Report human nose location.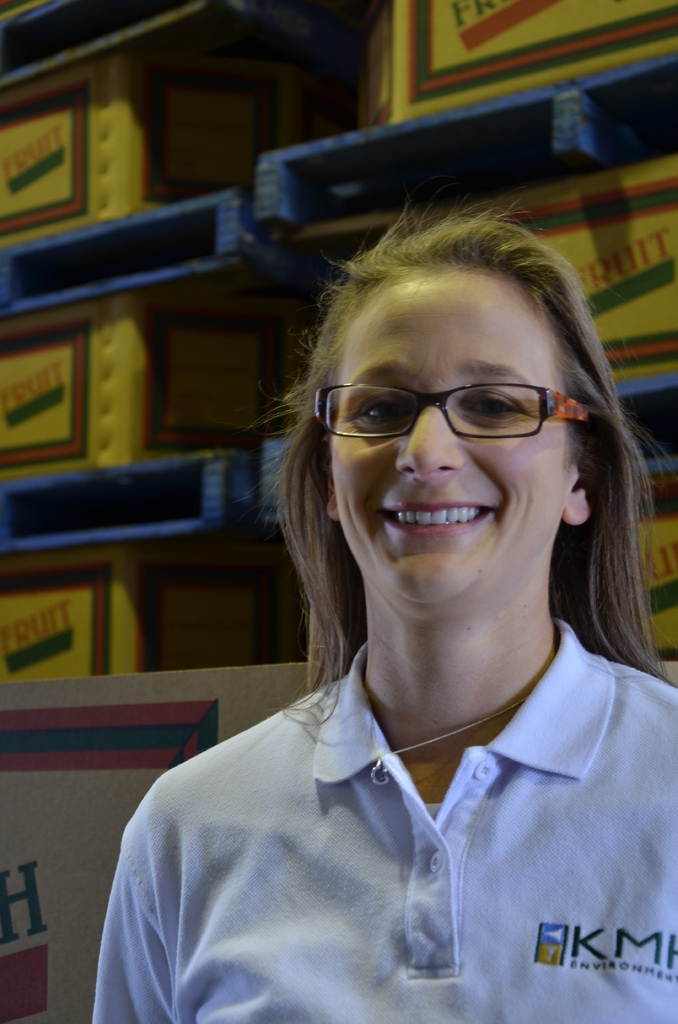
Report: [400,410,462,481].
